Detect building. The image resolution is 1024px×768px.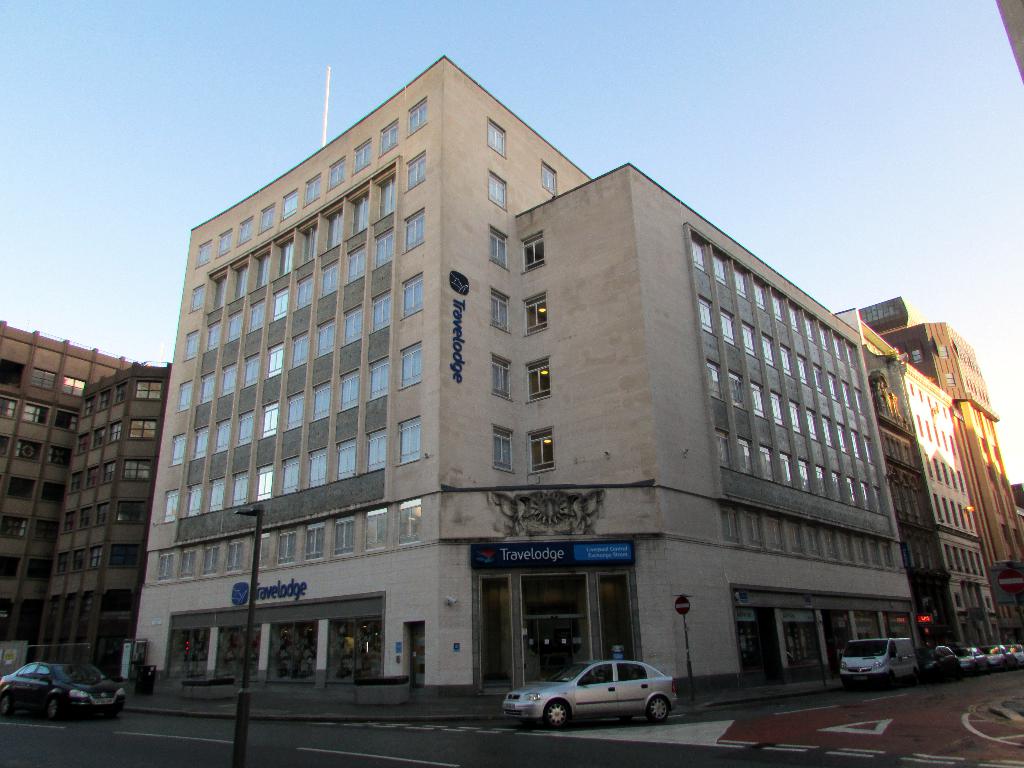
<box>857,311,1003,651</box>.
